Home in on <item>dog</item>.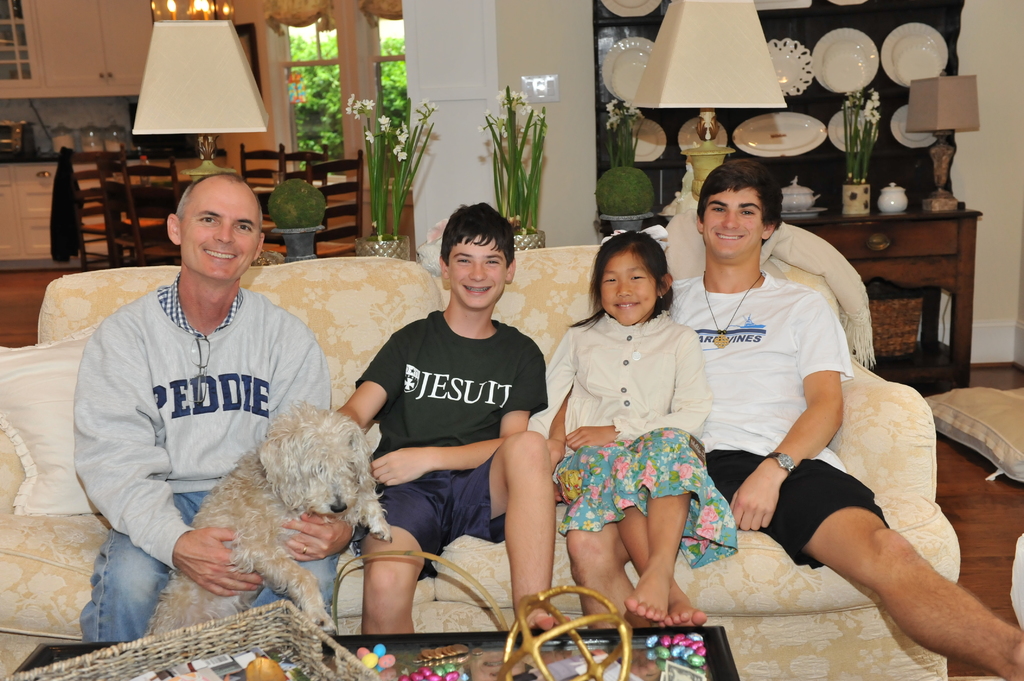
Homed in at [143,396,392,638].
